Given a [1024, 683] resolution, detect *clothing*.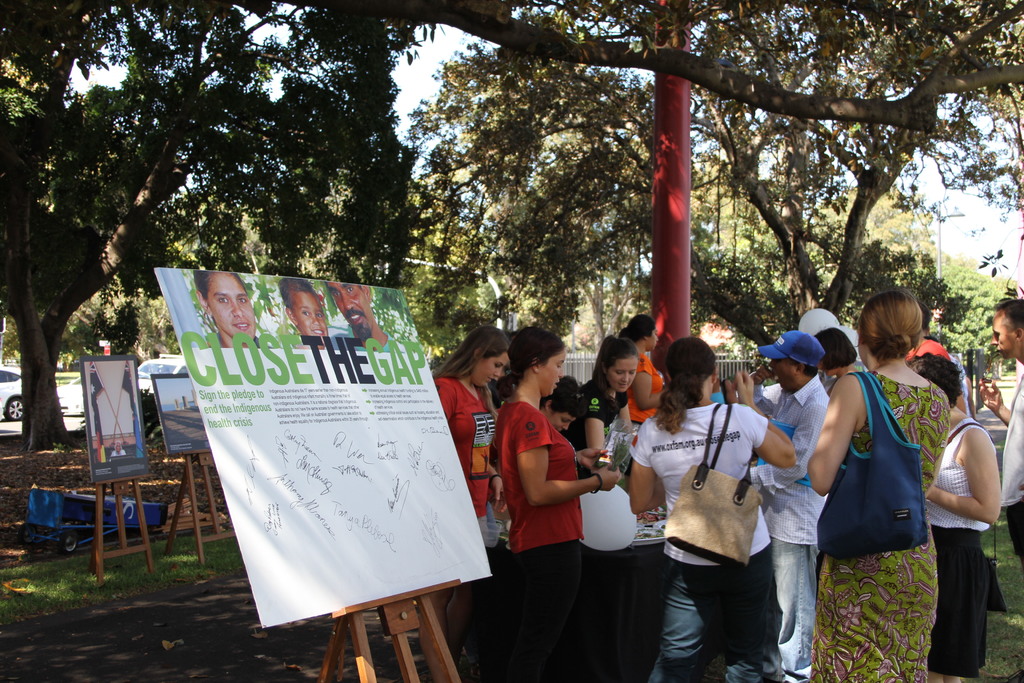
rect(768, 380, 830, 541).
